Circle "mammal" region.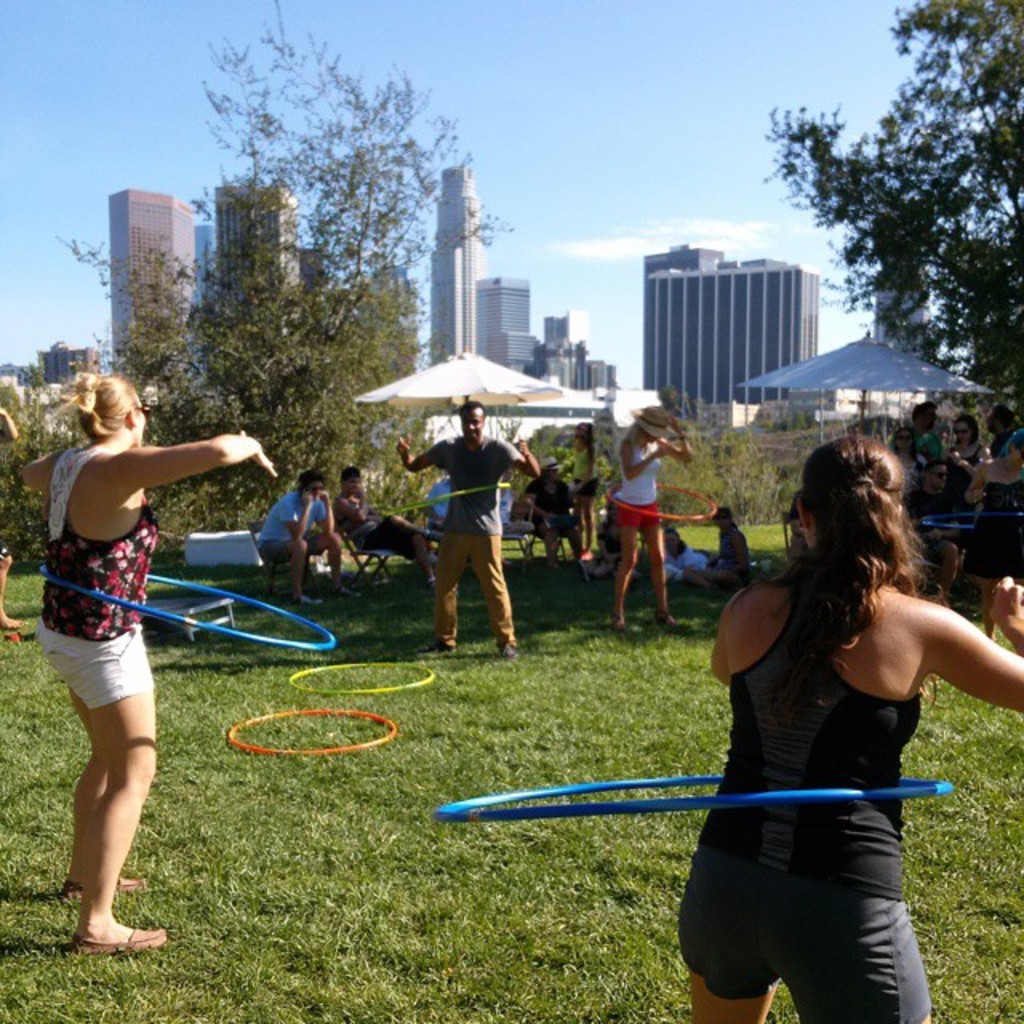
Region: x1=667, y1=432, x2=1022, y2=1022.
